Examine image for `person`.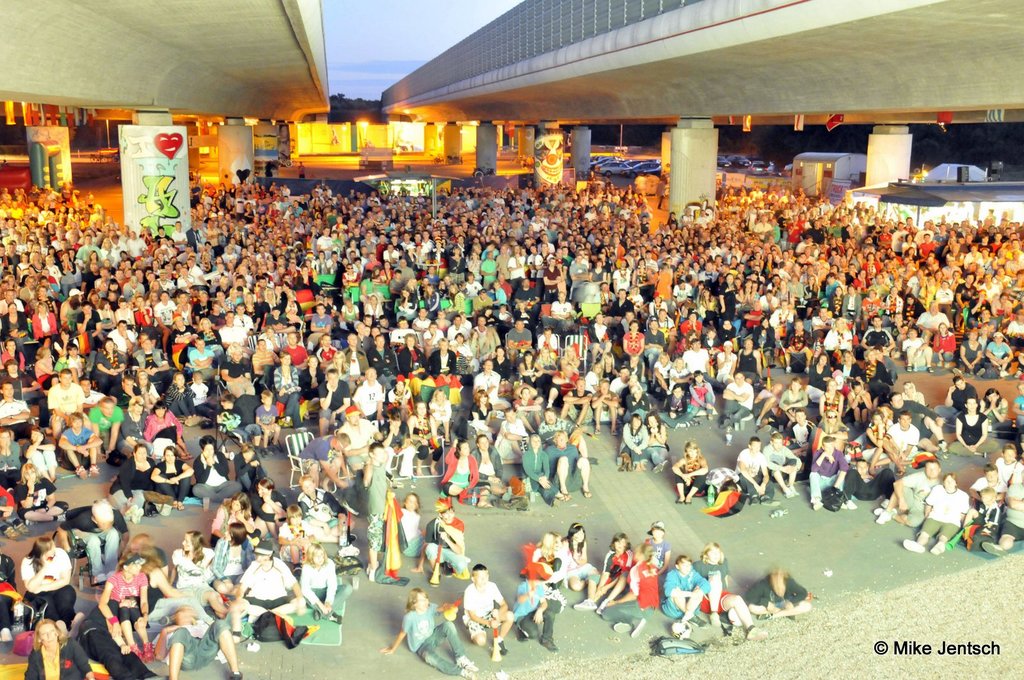
Examination result: <box>493,344,510,379</box>.
